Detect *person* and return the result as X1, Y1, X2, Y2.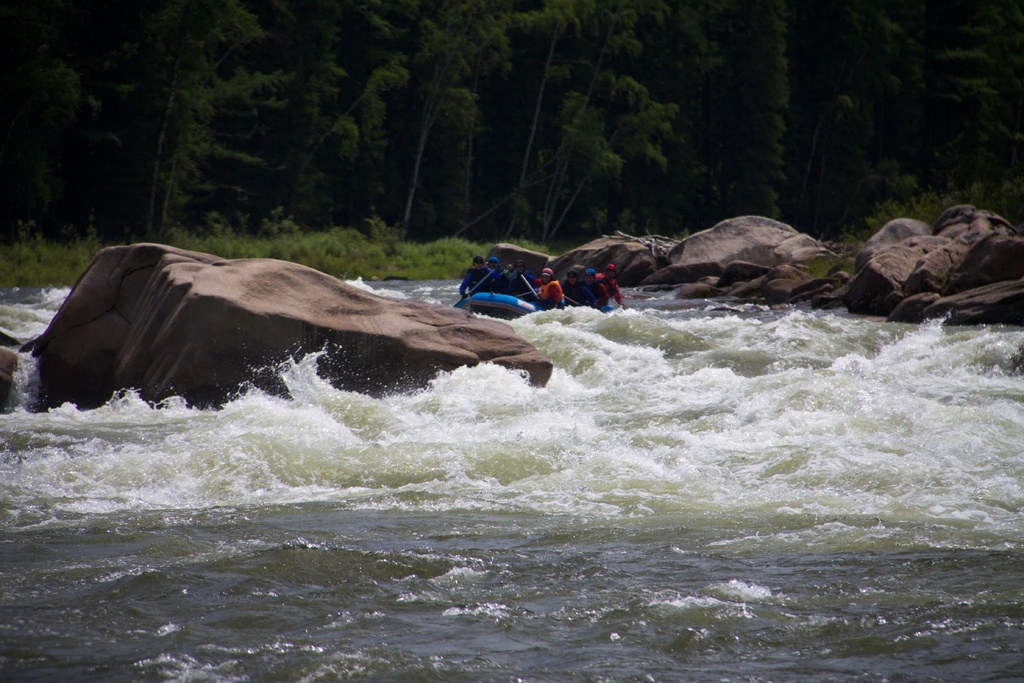
568, 268, 596, 315.
